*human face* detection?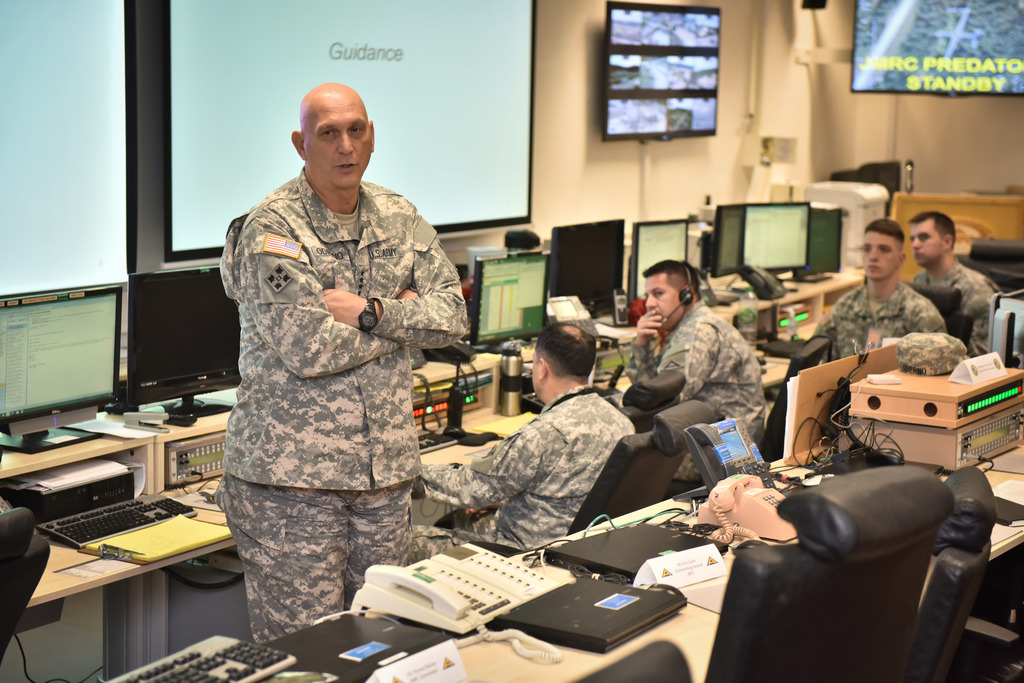
858/231/906/281
